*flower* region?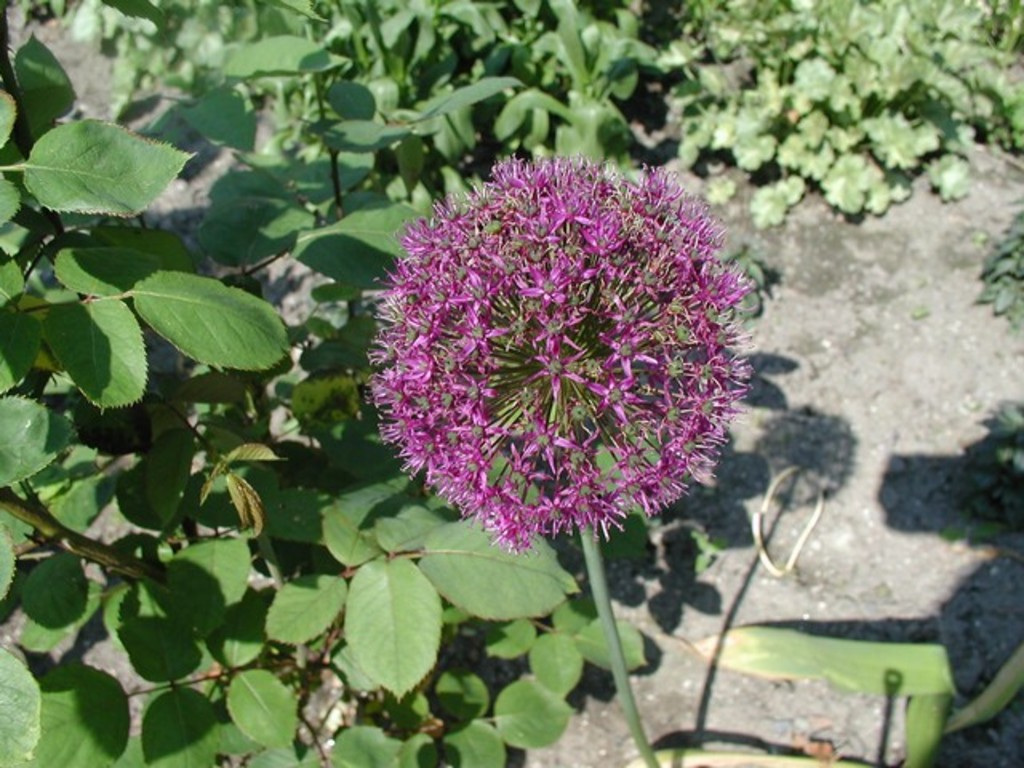
locate(365, 149, 733, 565)
